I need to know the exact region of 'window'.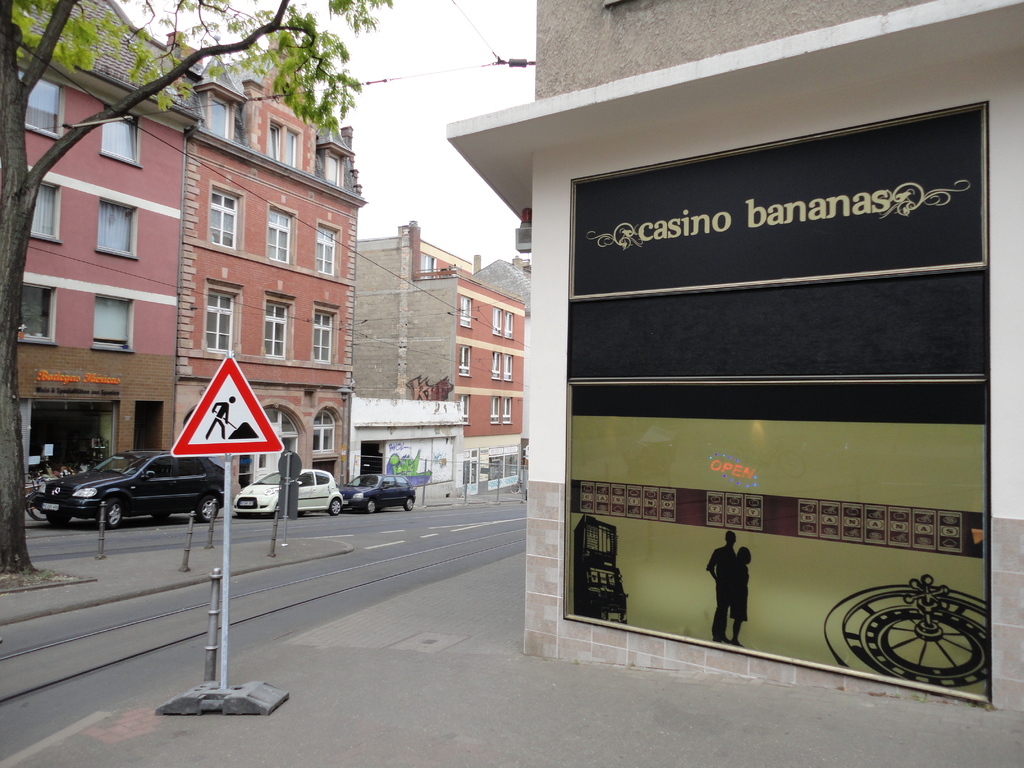
Region: {"x1": 35, "y1": 182, "x2": 59, "y2": 230}.
